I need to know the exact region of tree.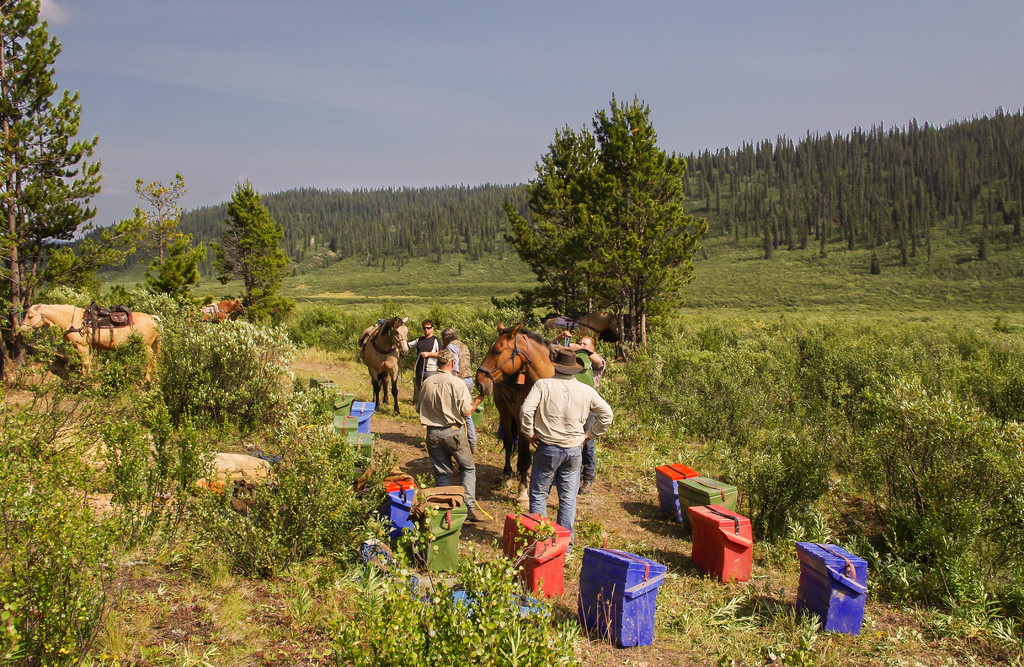
Region: x1=216 y1=178 x2=294 y2=308.
